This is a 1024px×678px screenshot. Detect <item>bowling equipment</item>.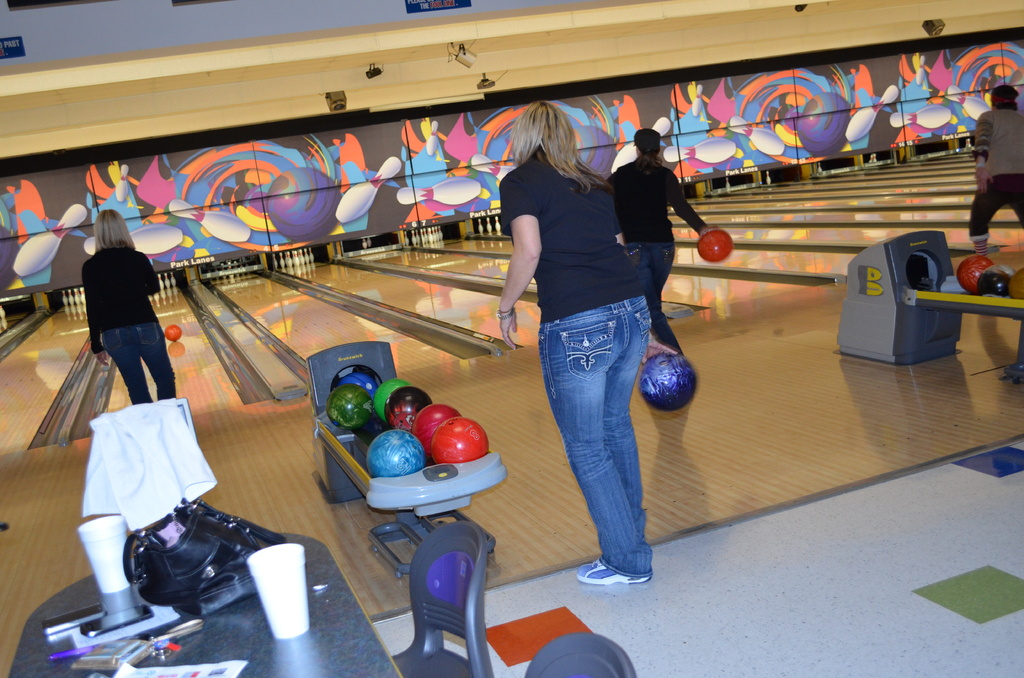
309 336 519 581.
